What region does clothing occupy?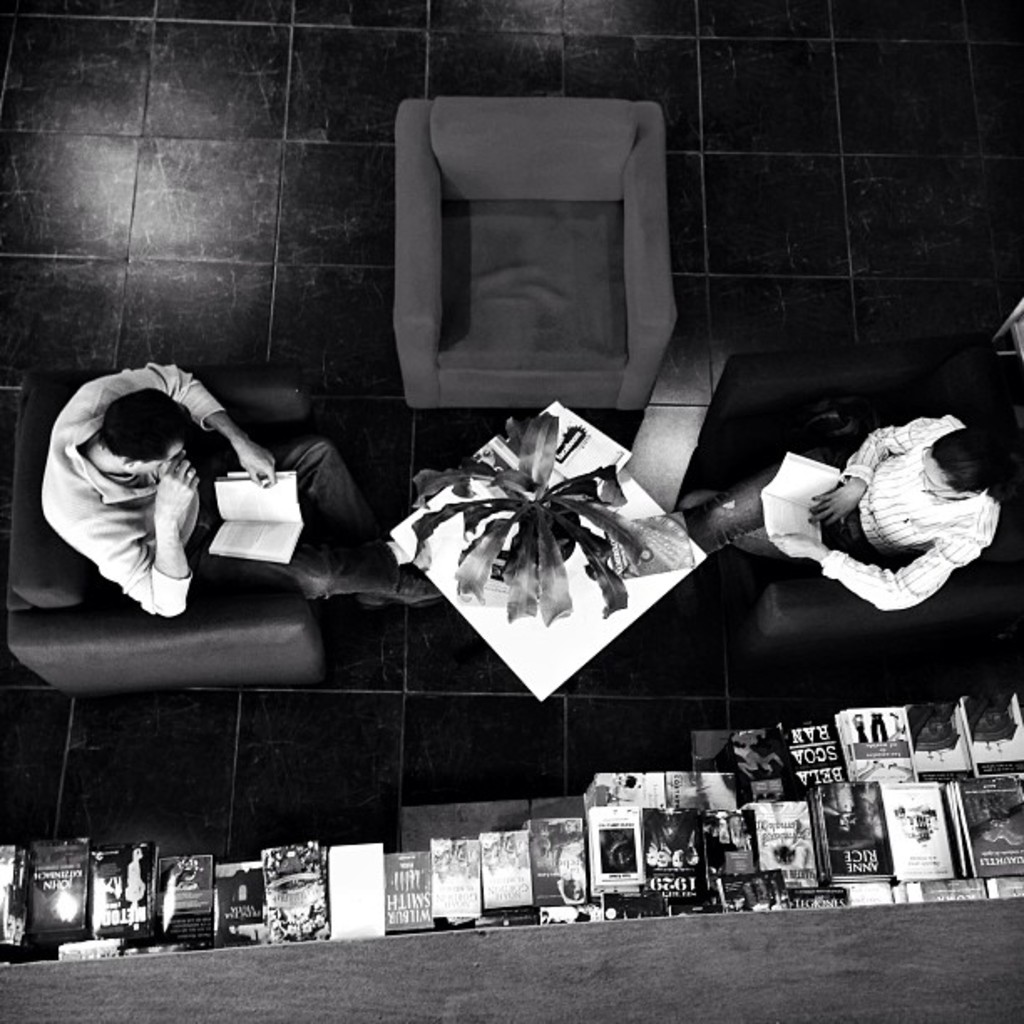
37/361/231/612.
